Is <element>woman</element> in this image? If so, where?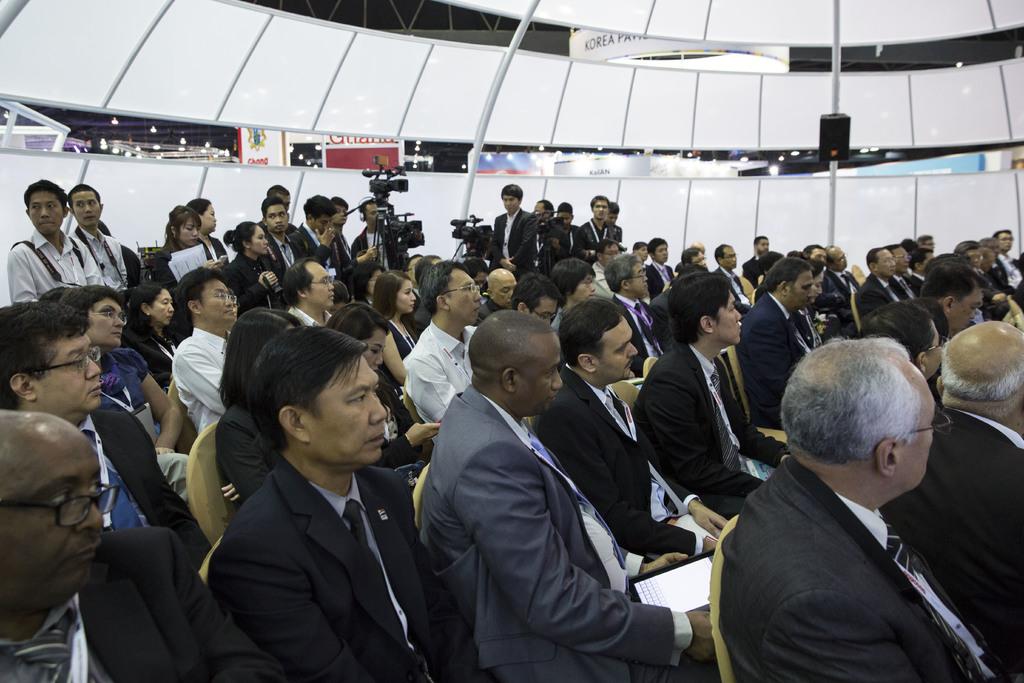
Yes, at (316,299,443,472).
